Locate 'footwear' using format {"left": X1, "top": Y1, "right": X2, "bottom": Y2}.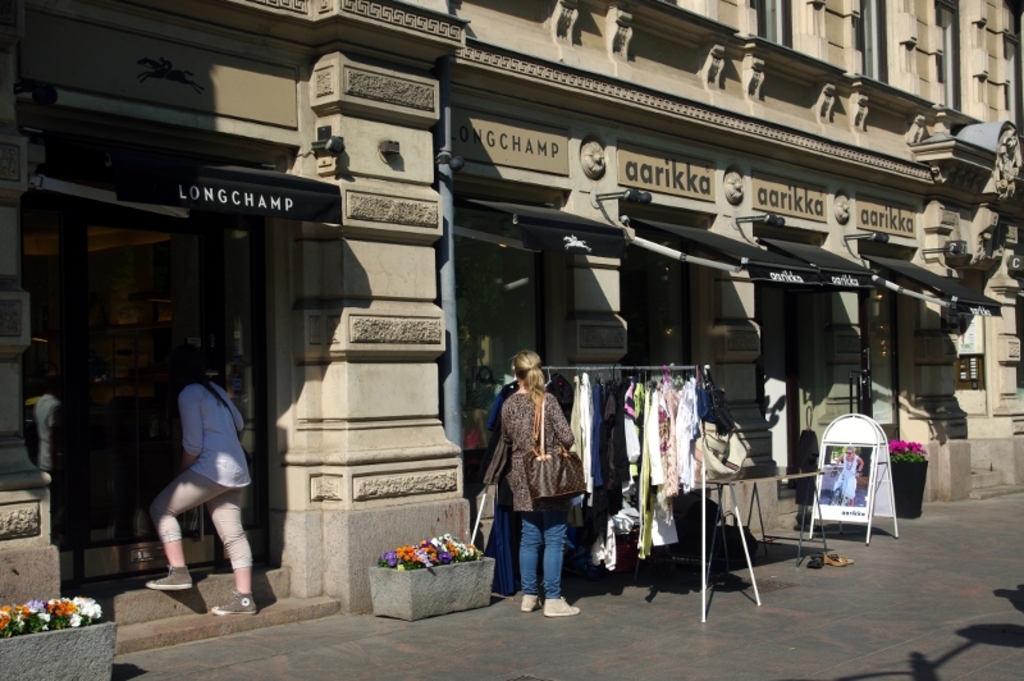
{"left": 543, "top": 600, "right": 575, "bottom": 613}.
